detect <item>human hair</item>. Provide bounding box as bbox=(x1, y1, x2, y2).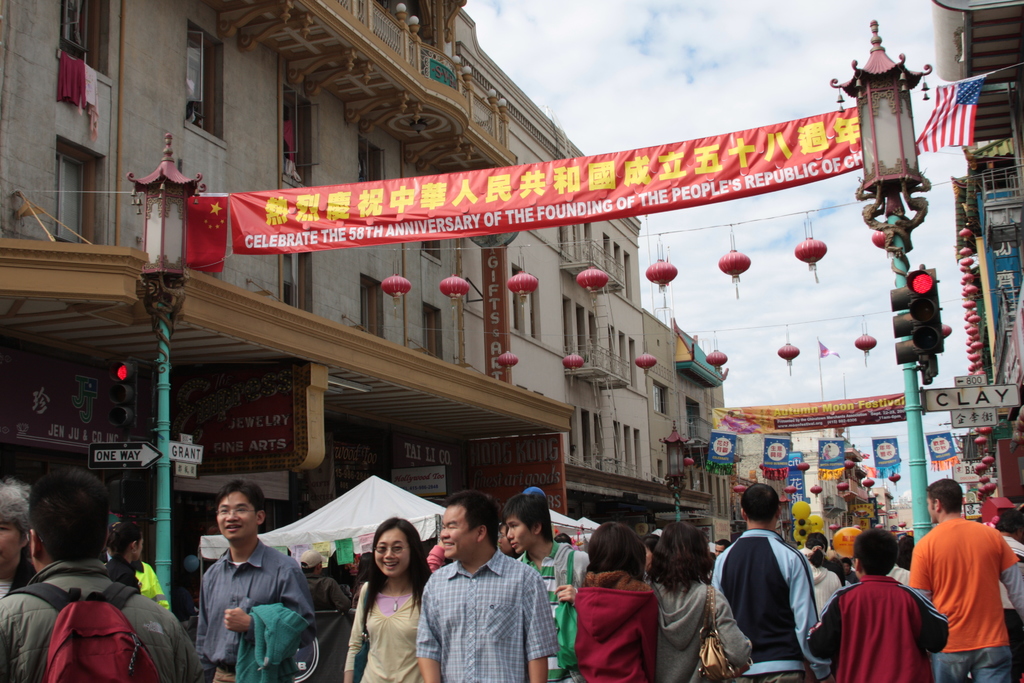
bbox=(739, 480, 779, 522).
